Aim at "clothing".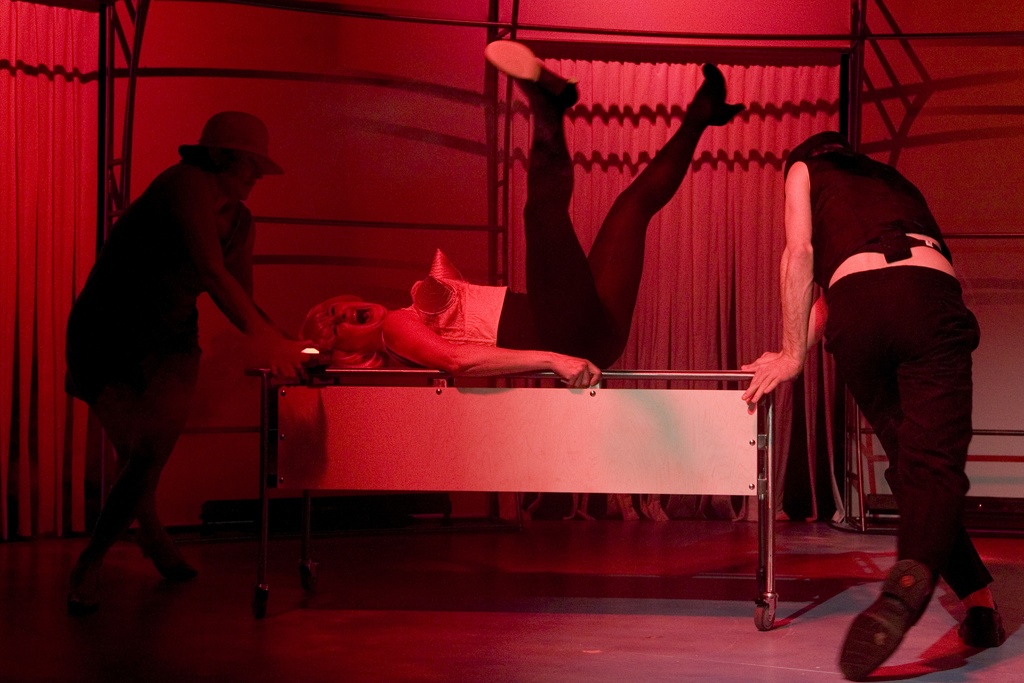
Aimed at left=790, top=148, right=997, bottom=601.
